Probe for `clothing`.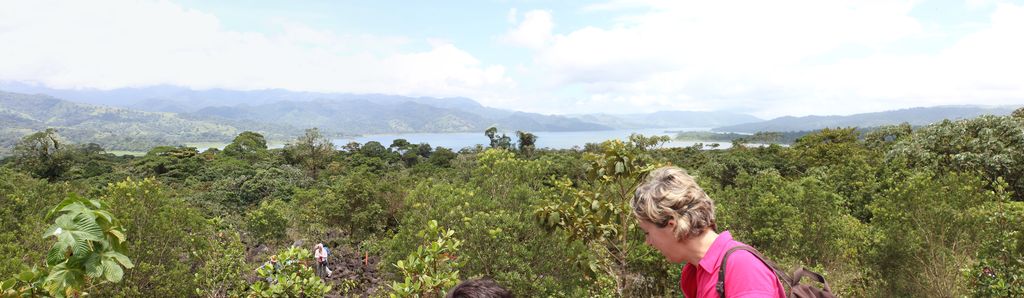
Probe result: <bbox>644, 224, 817, 297</bbox>.
